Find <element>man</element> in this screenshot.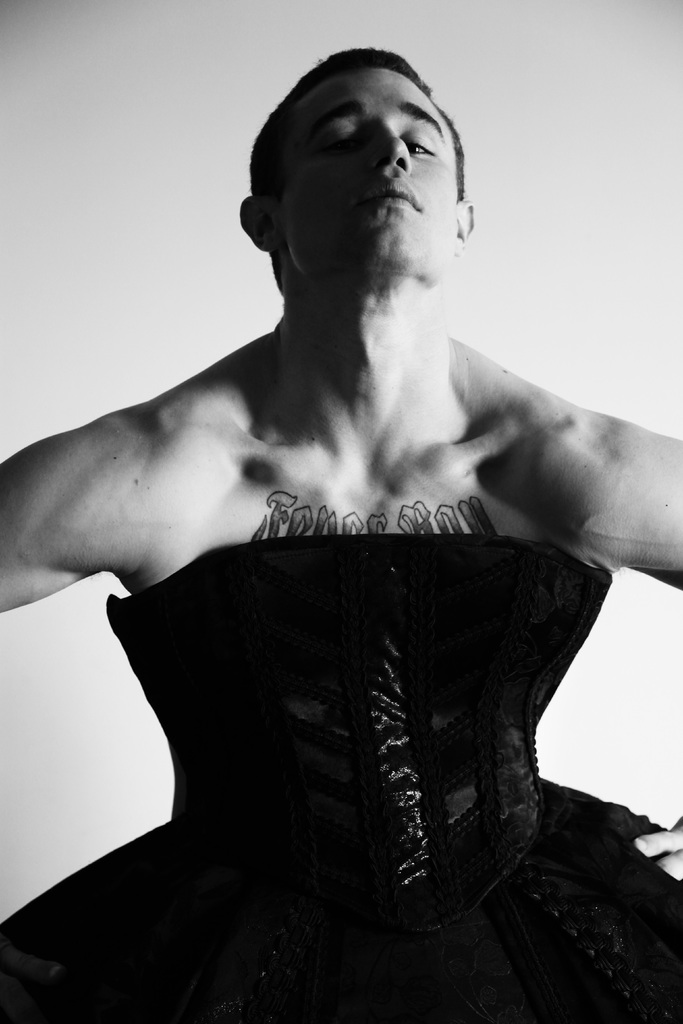
The bounding box for <element>man</element> is (0,39,682,1023).
